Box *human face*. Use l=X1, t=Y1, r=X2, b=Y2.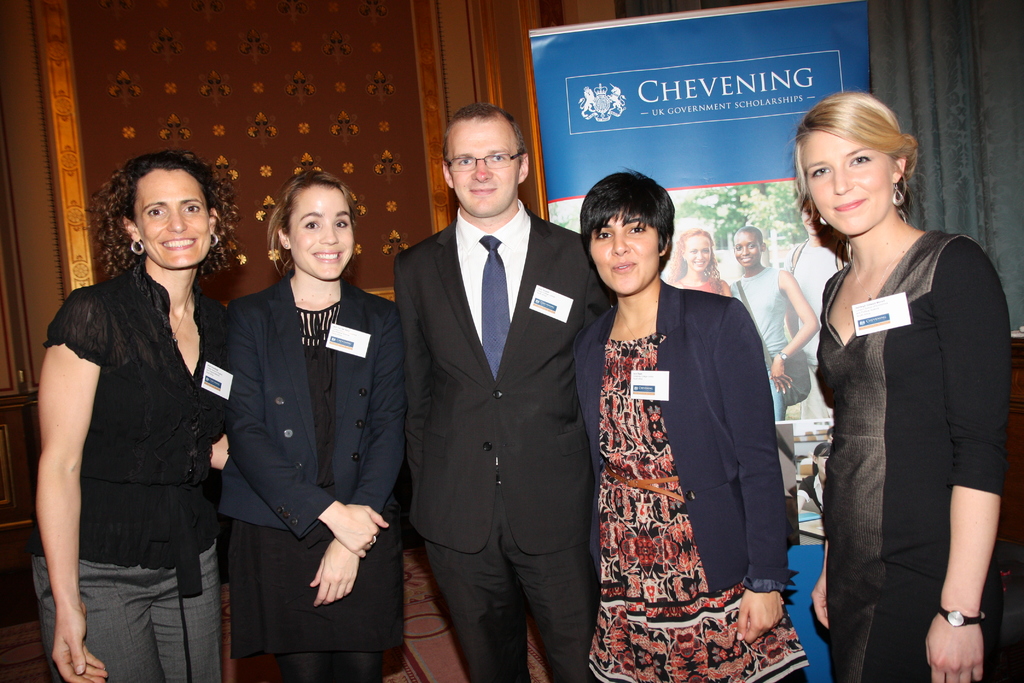
l=589, t=213, r=662, b=292.
